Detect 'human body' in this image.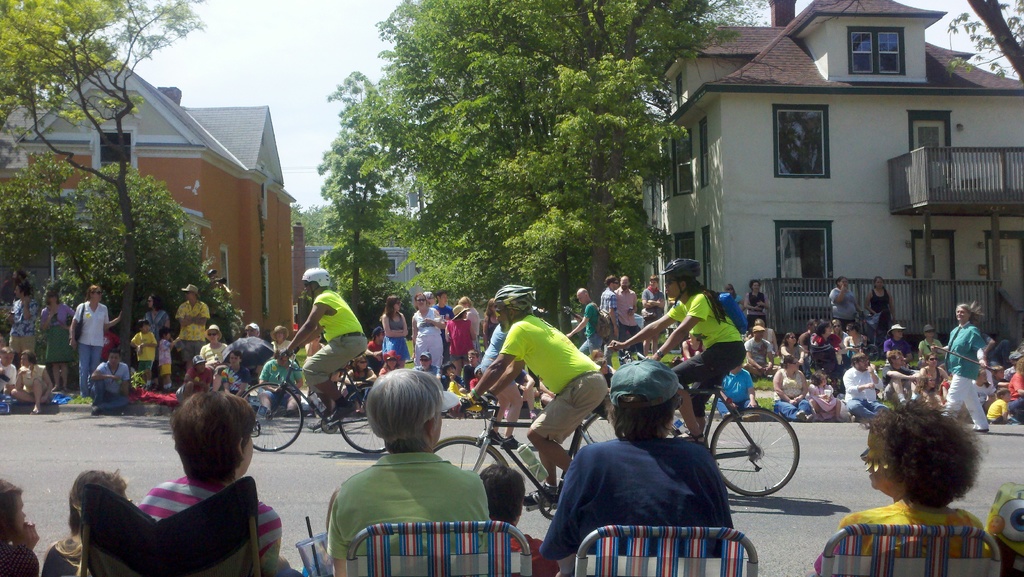
Detection: 0,479,40,569.
